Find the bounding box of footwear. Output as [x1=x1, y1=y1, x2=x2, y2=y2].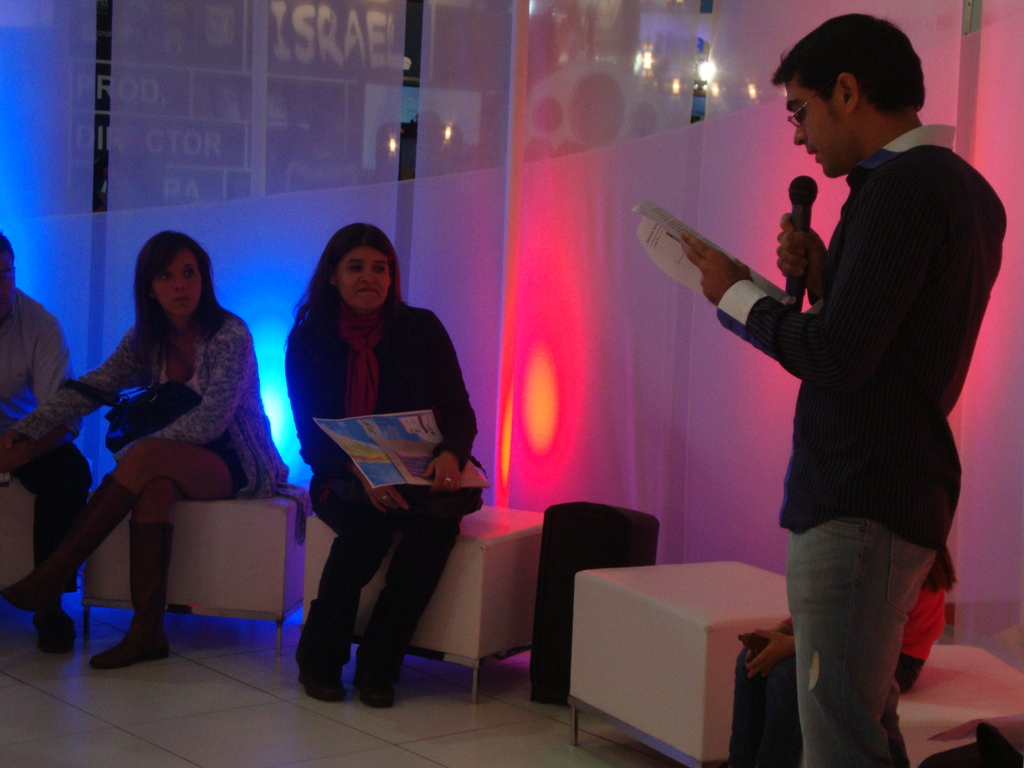
[x1=34, y1=604, x2=84, y2=655].
